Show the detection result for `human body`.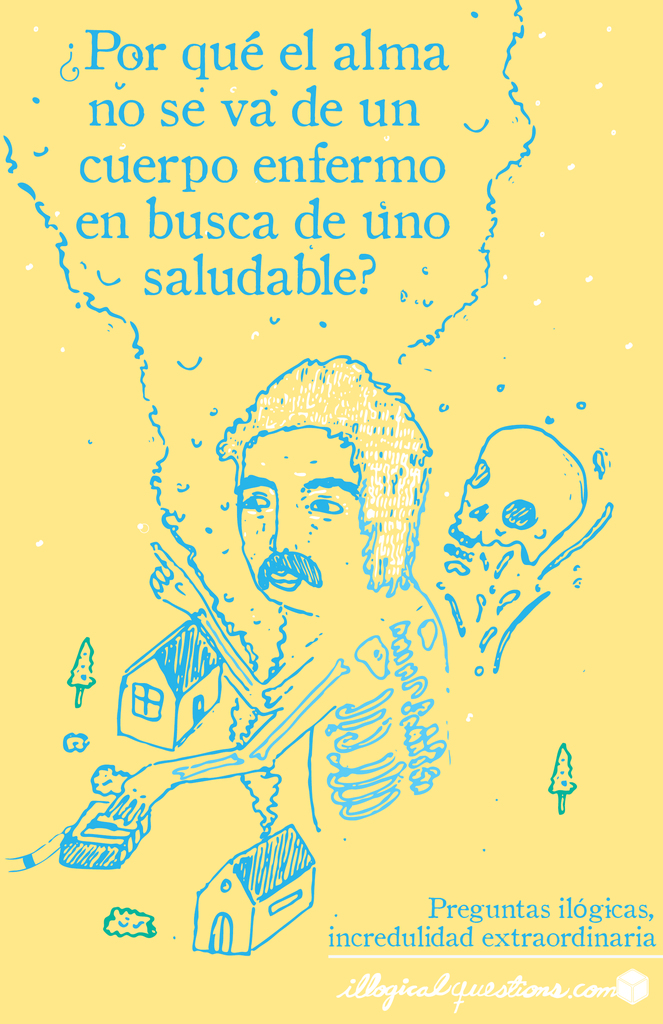
bbox=[133, 323, 460, 813].
